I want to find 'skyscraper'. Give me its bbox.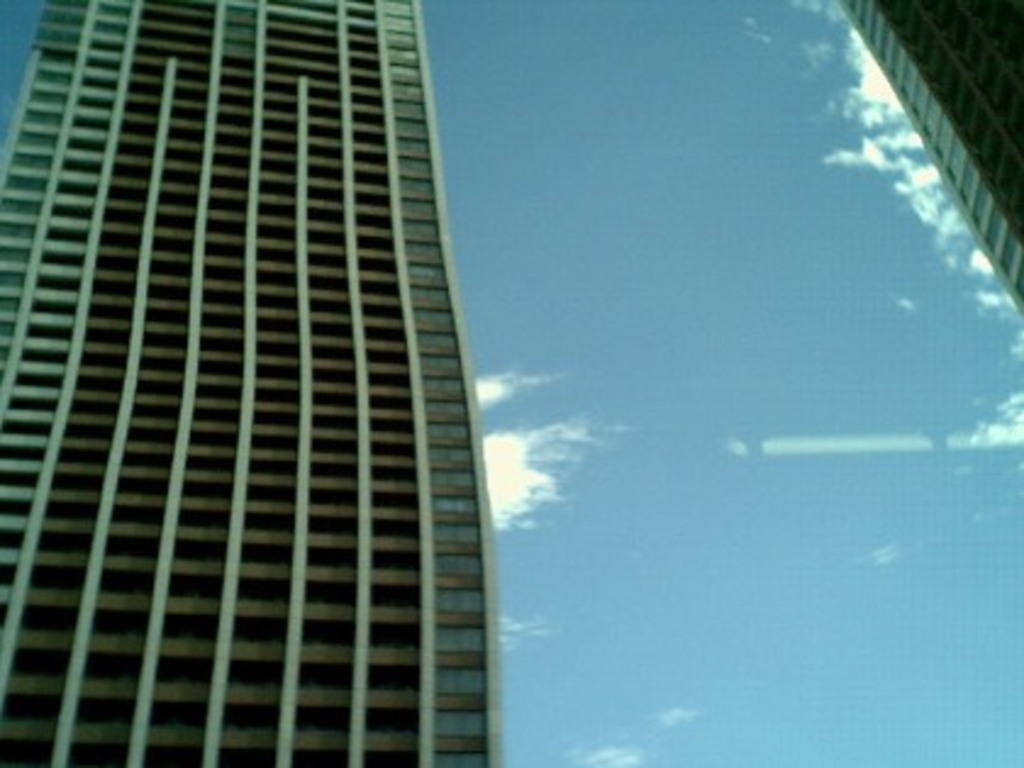
<box>0,0,563,756</box>.
